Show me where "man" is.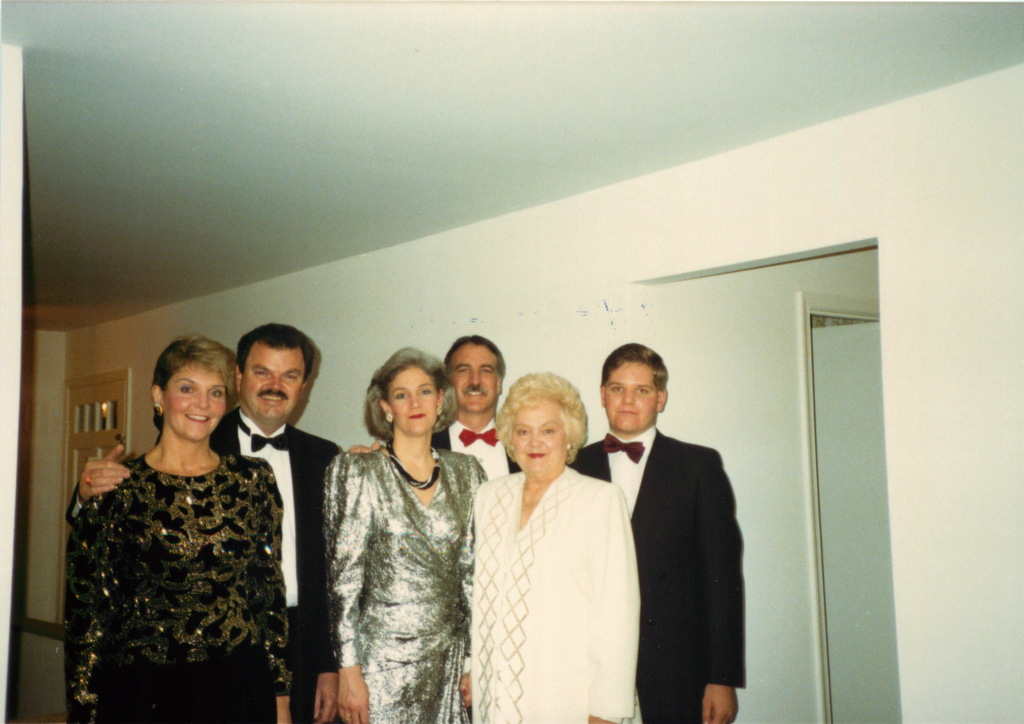
"man" is at bbox=[350, 335, 519, 723].
